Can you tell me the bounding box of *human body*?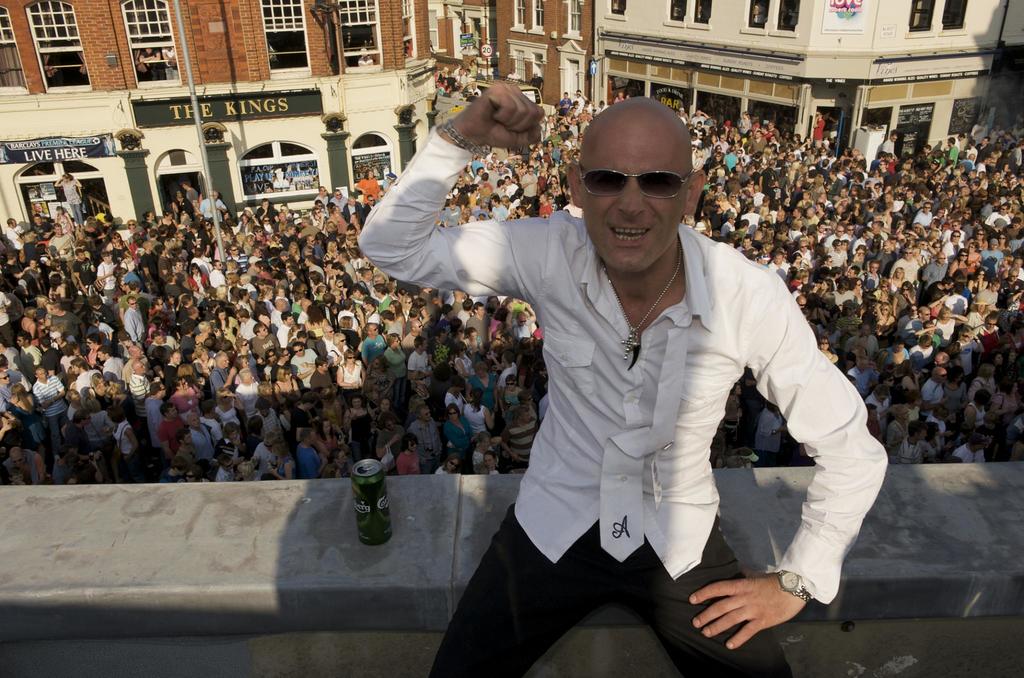
244, 234, 255, 250.
